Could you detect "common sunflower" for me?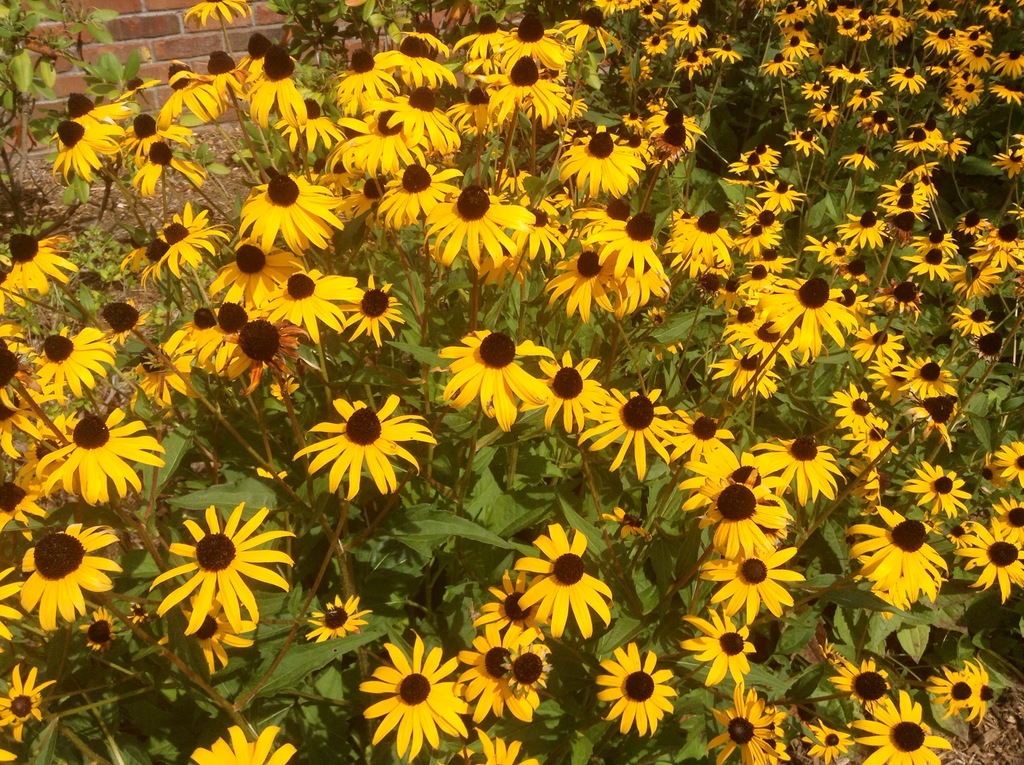
Detection result: Rect(955, 511, 1018, 595).
